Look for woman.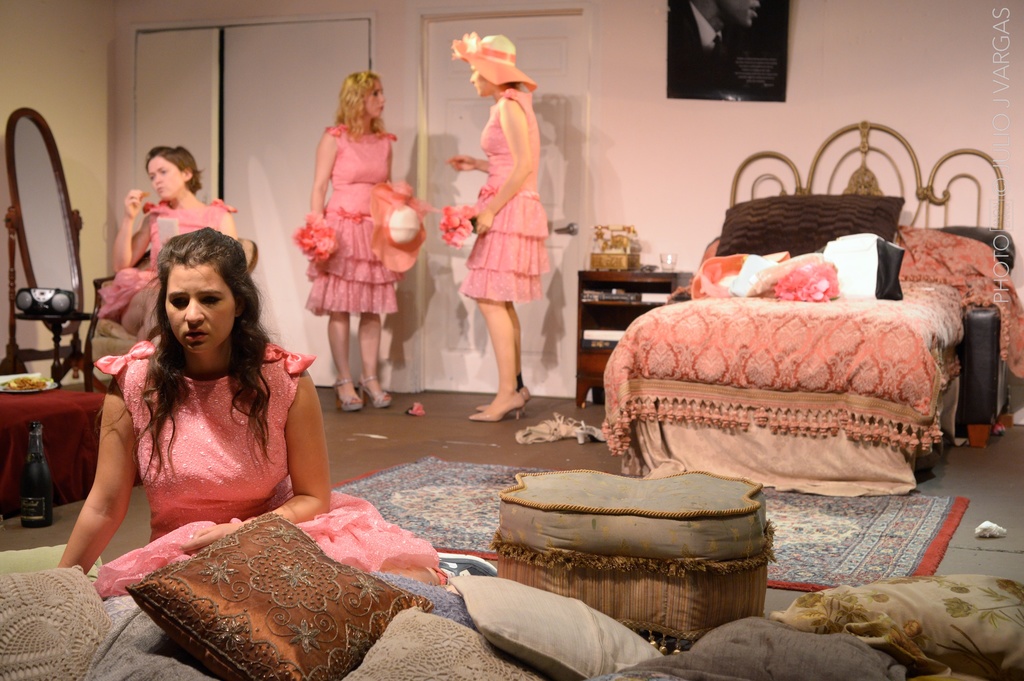
Found: 447, 30, 548, 419.
